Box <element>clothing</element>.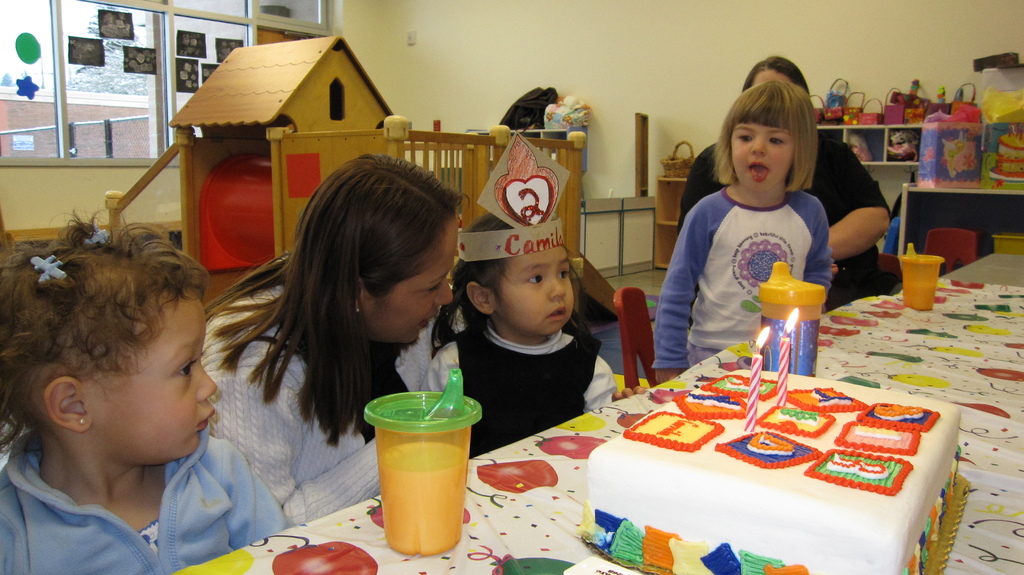
428:311:611:459.
